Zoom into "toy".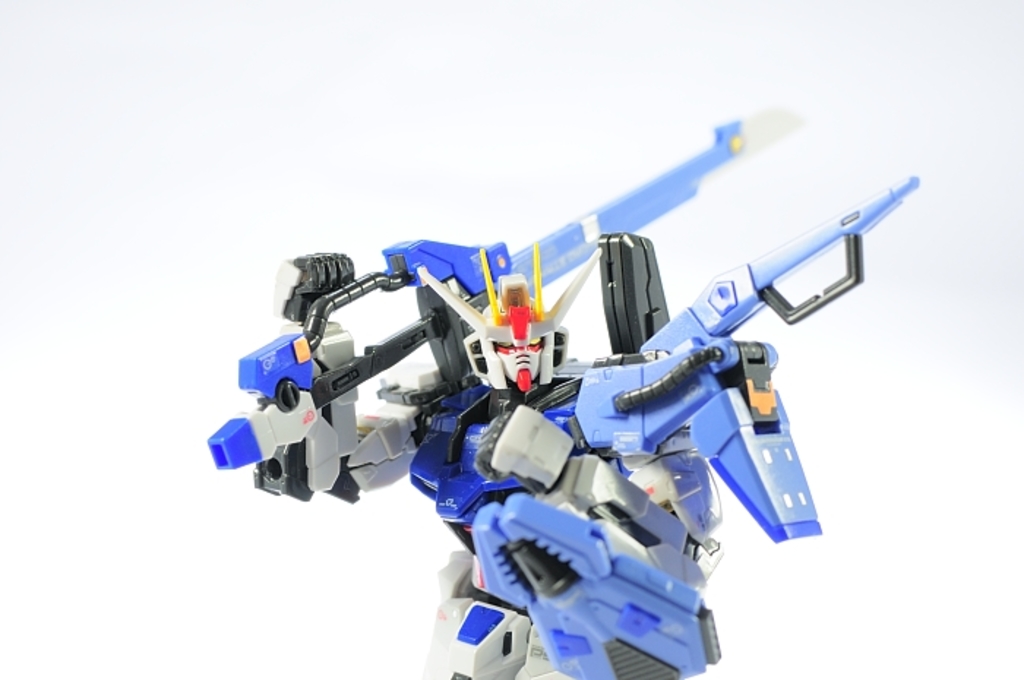
Zoom target: rect(178, 105, 923, 654).
